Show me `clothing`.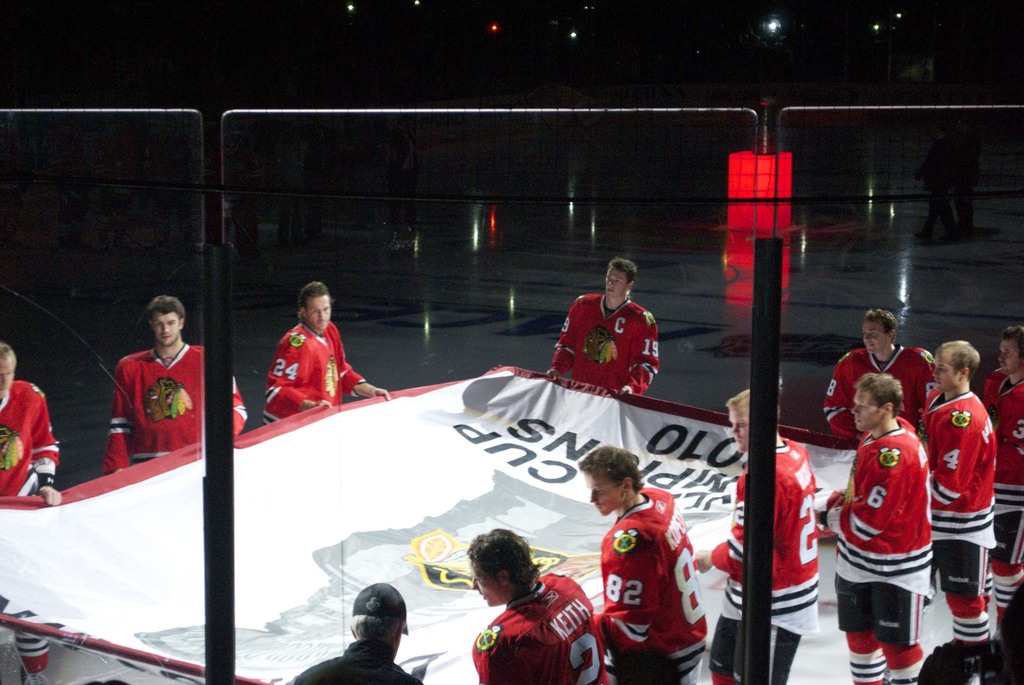
`clothing` is here: bbox=[821, 345, 947, 438].
